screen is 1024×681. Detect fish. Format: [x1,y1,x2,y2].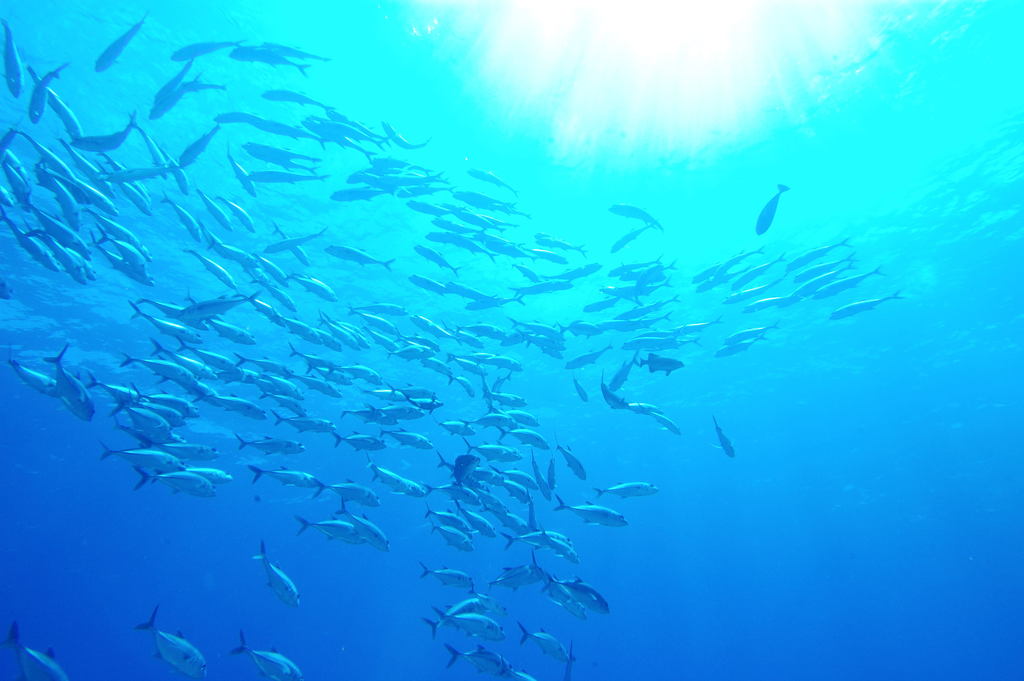
[472,467,505,486].
